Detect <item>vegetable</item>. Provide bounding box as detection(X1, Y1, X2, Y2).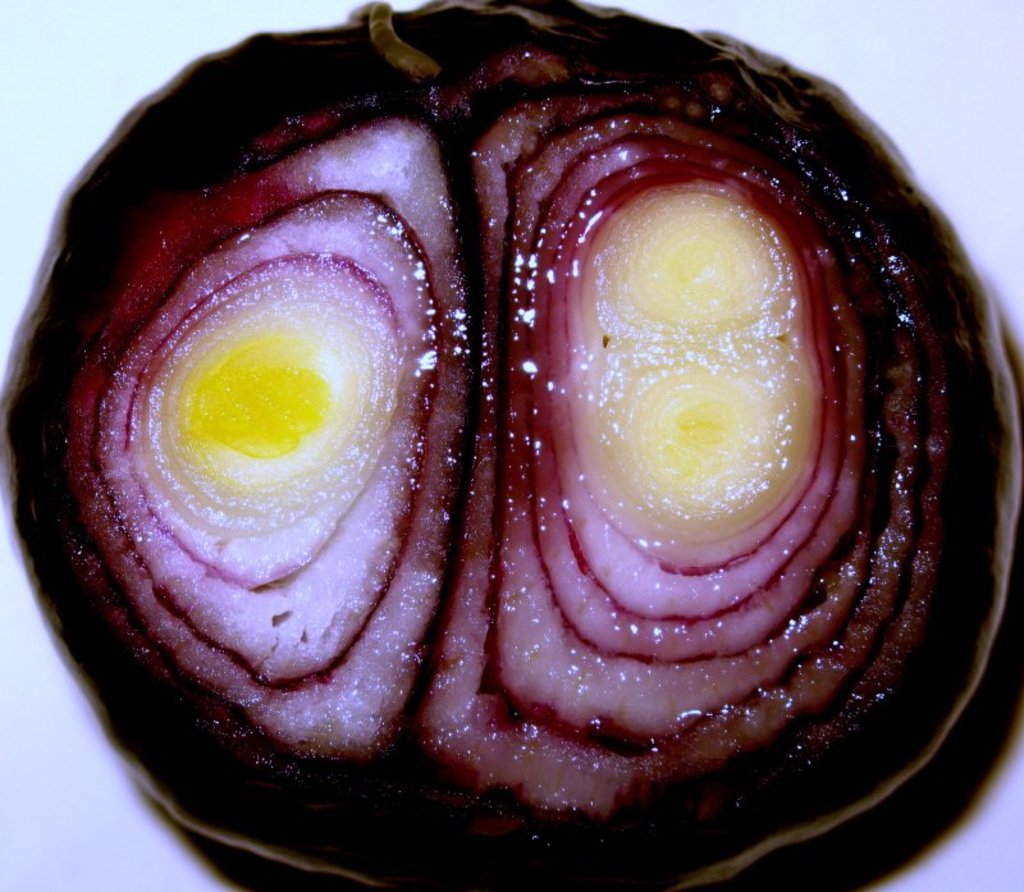
detection(67, 0, 993, 811).
